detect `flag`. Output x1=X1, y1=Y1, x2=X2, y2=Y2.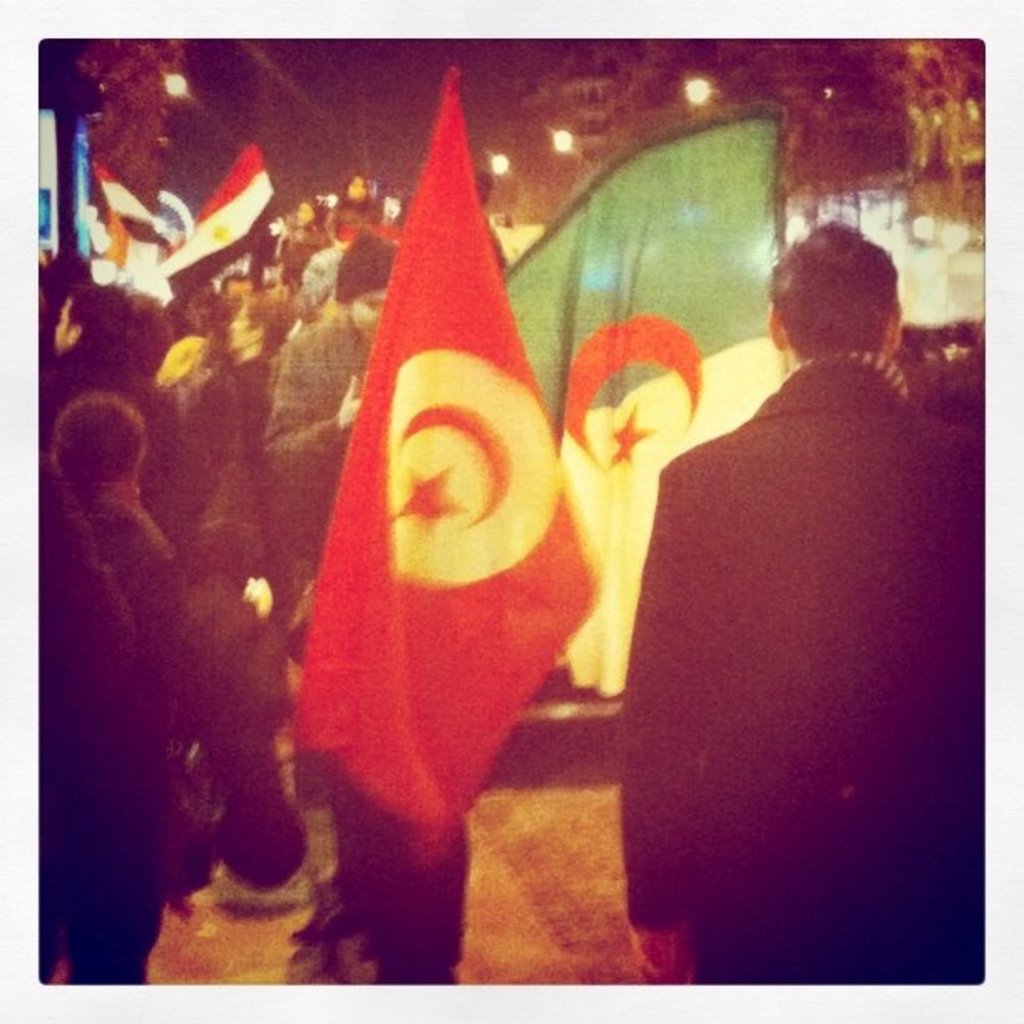
x1=263, y1=107, x2=796, y2=765.
